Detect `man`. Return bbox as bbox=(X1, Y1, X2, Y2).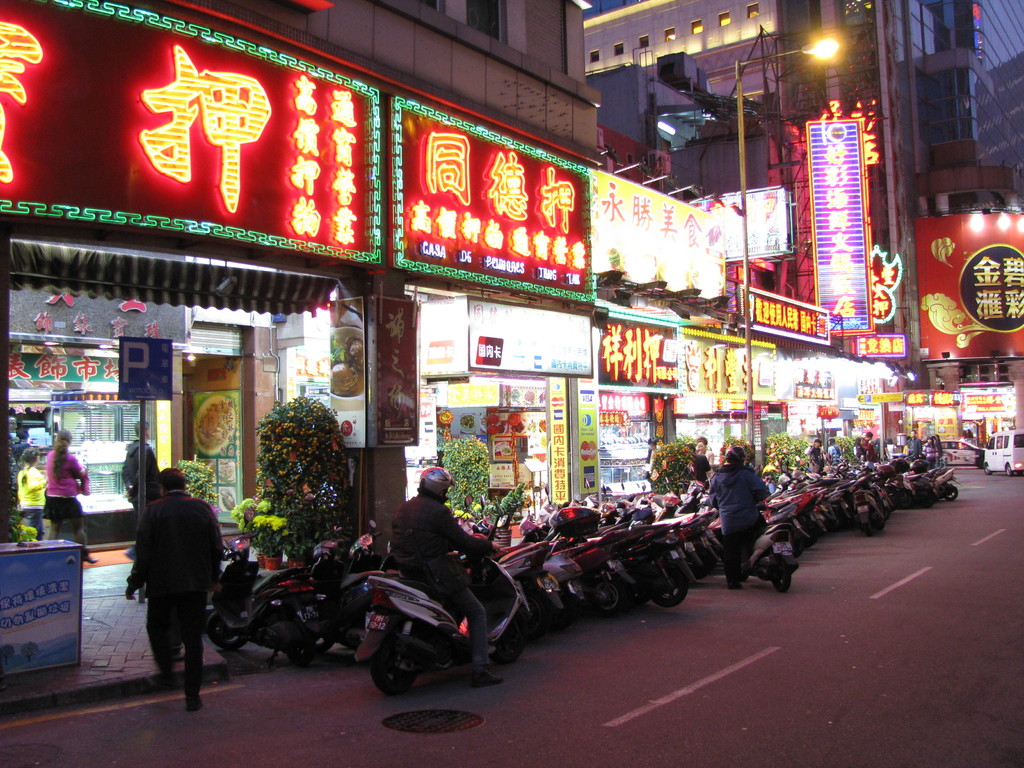
bbox=(127, 477, 228, 710).
